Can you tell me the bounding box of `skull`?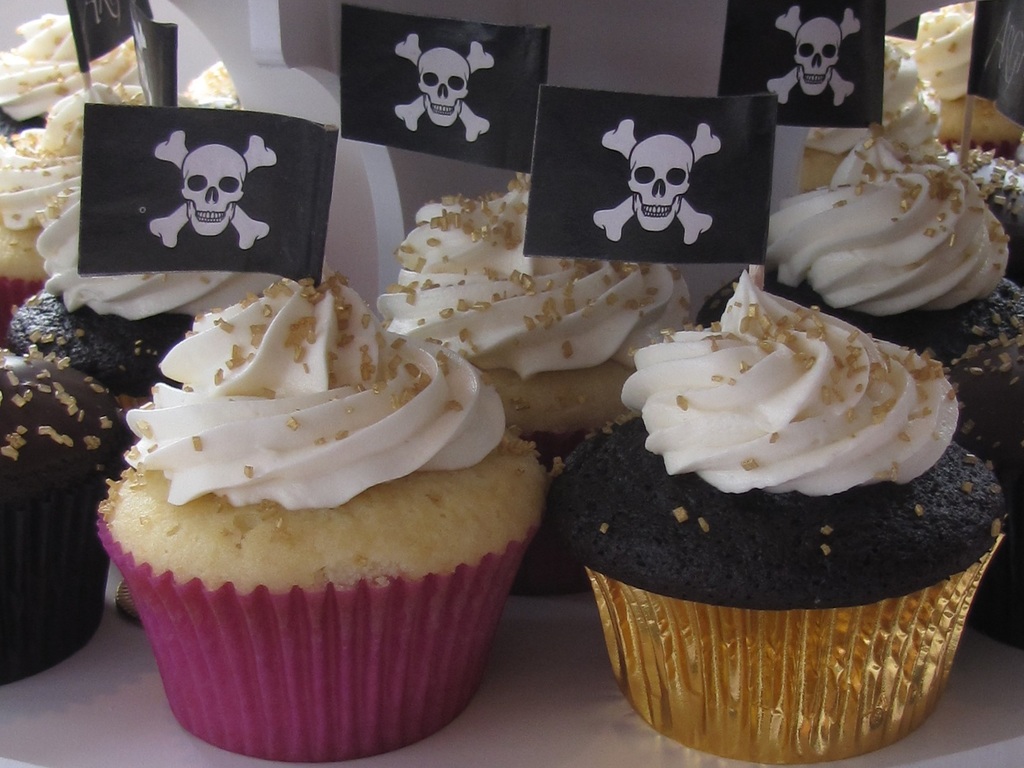
bbox=(793, 15, 842, 92).
